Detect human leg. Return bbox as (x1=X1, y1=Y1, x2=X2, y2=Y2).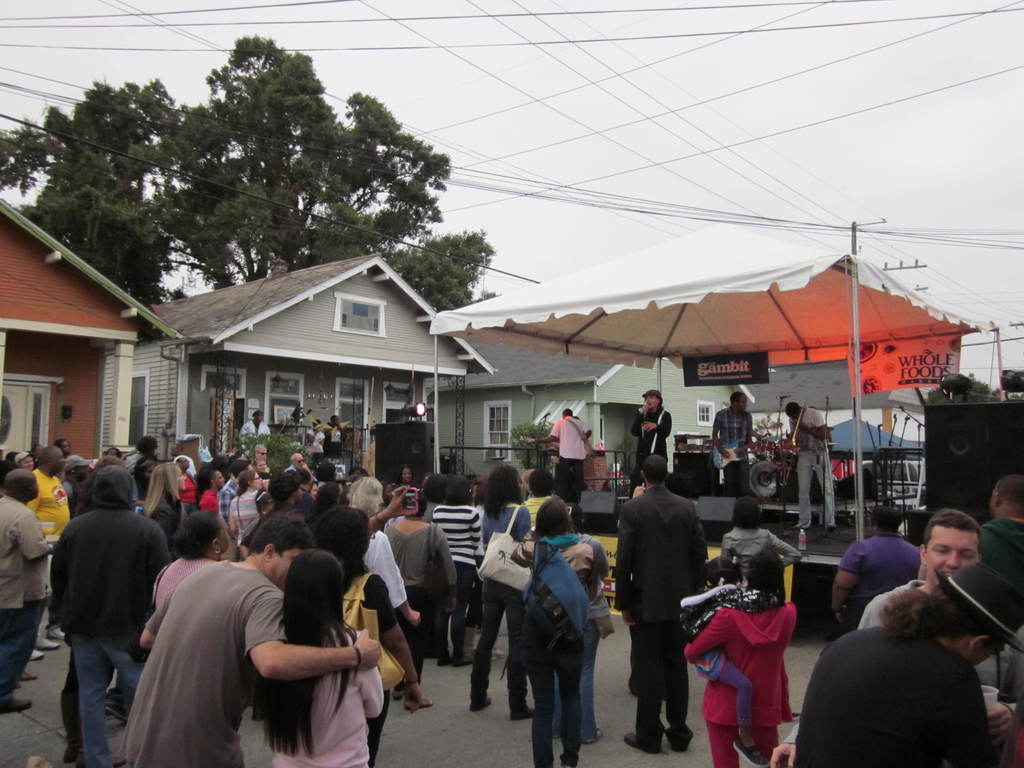
(x1=0, y1=596, x2=50, y2=716).
